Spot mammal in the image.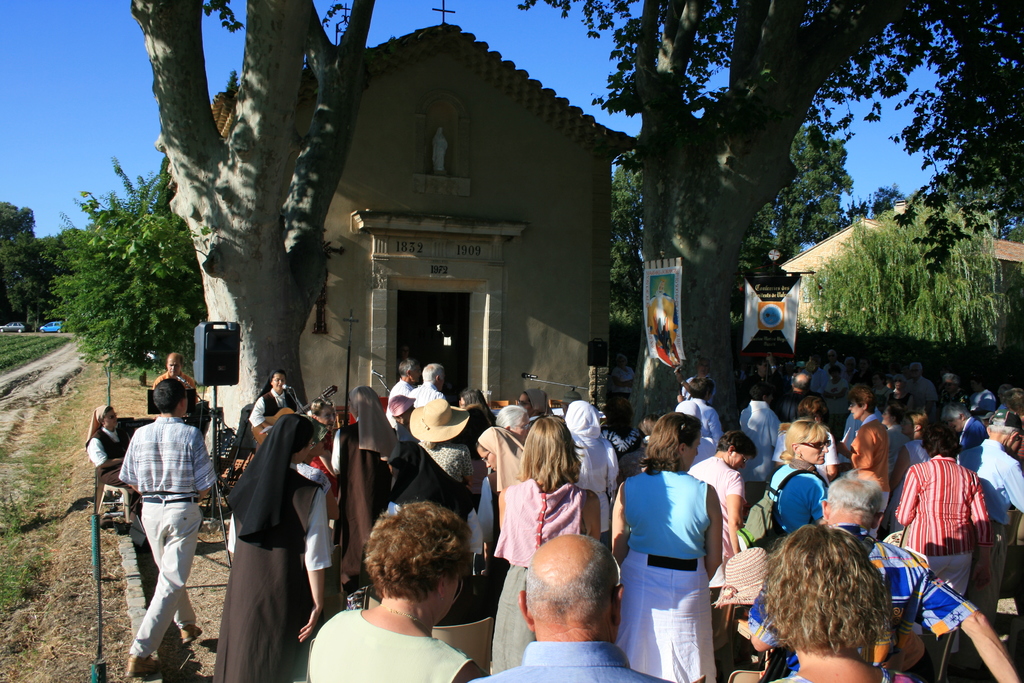
mammal found at <box>496,400,537,443</box>.
